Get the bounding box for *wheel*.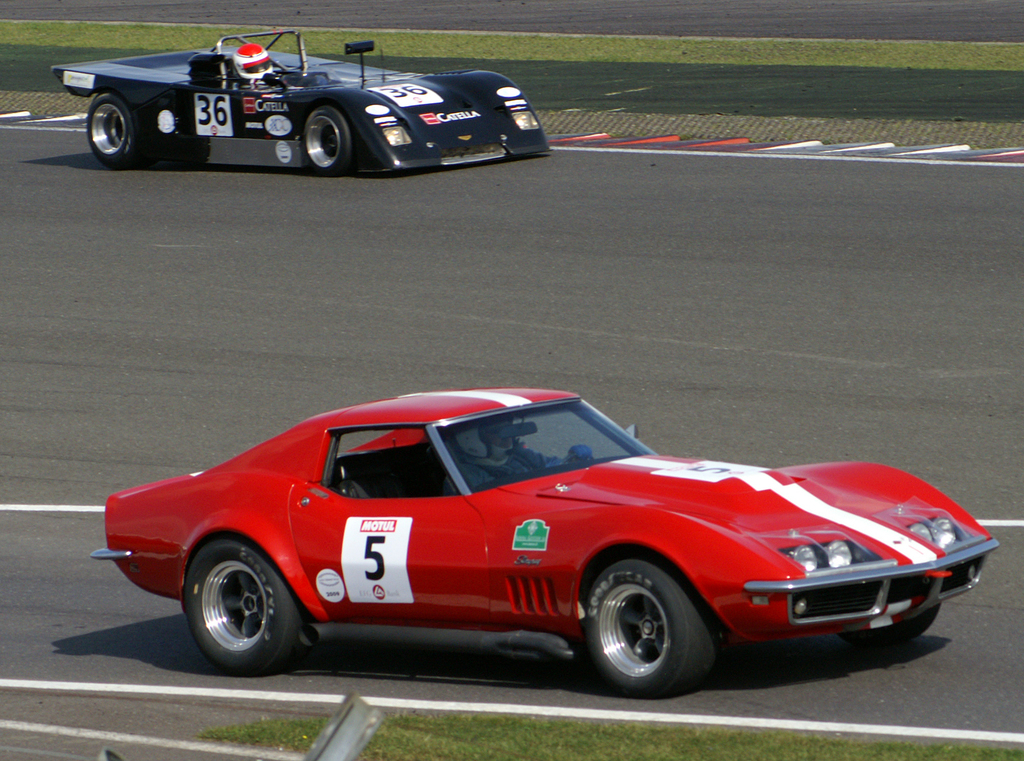
[x1=303, y1=107, x2=358, y2=177].
